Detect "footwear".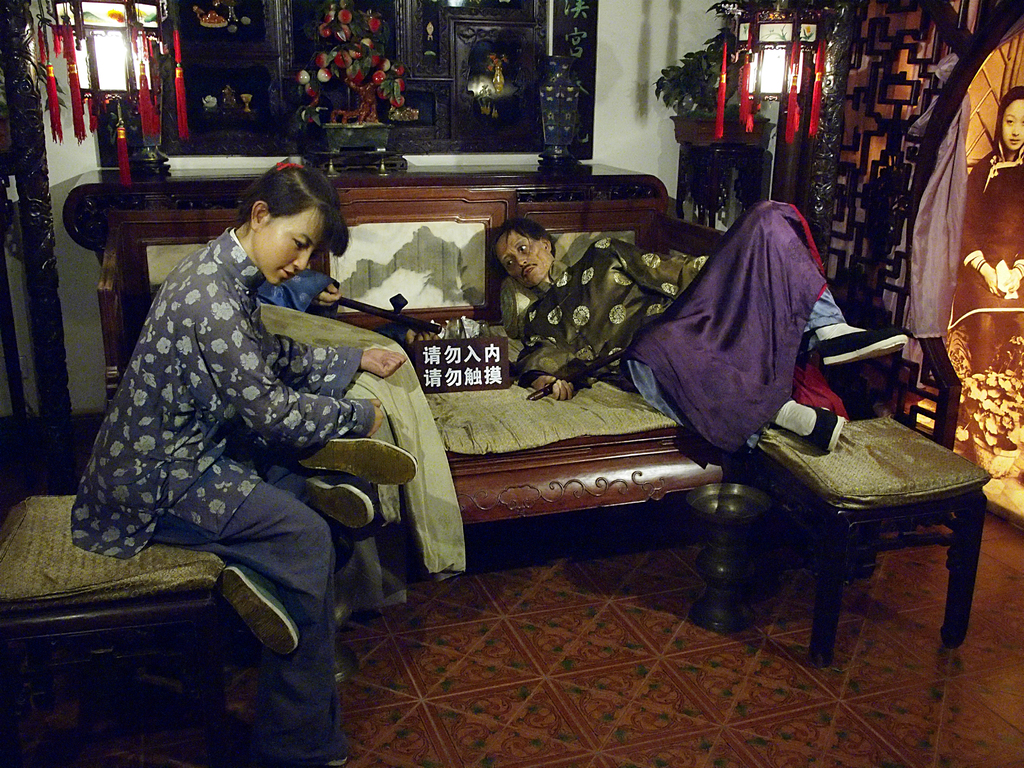
Detected at {"left": 805, "top": 402, "right": 847, "bottom": 452}.
